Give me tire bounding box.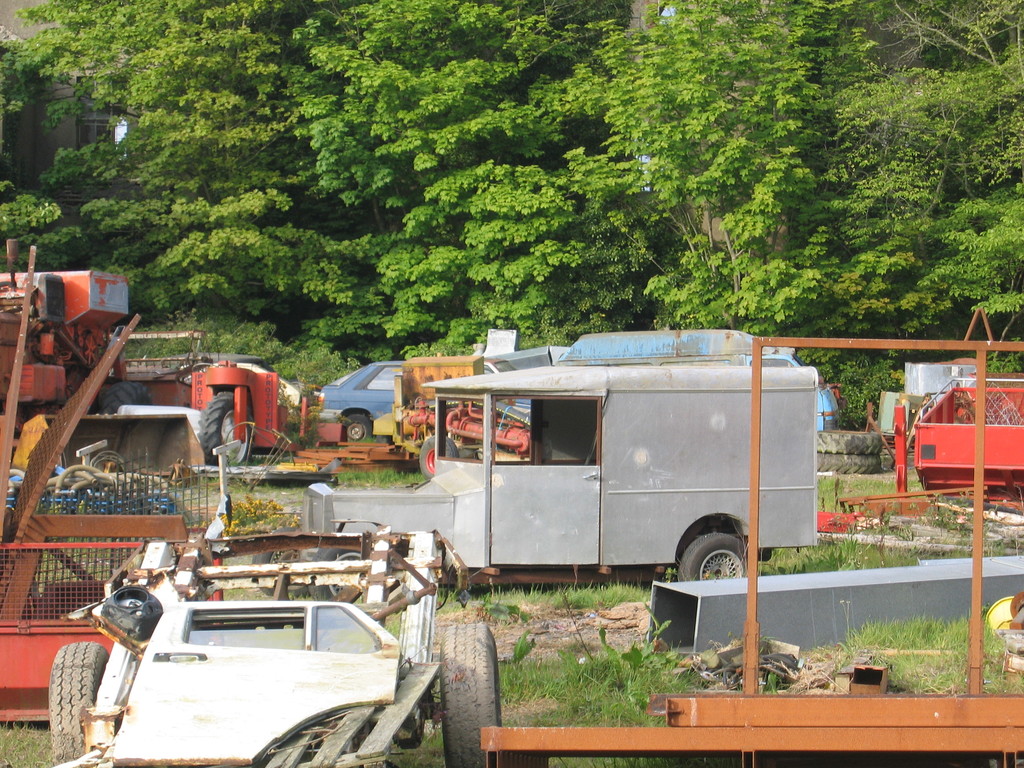
l=340, t=410, r=371, b=445.
